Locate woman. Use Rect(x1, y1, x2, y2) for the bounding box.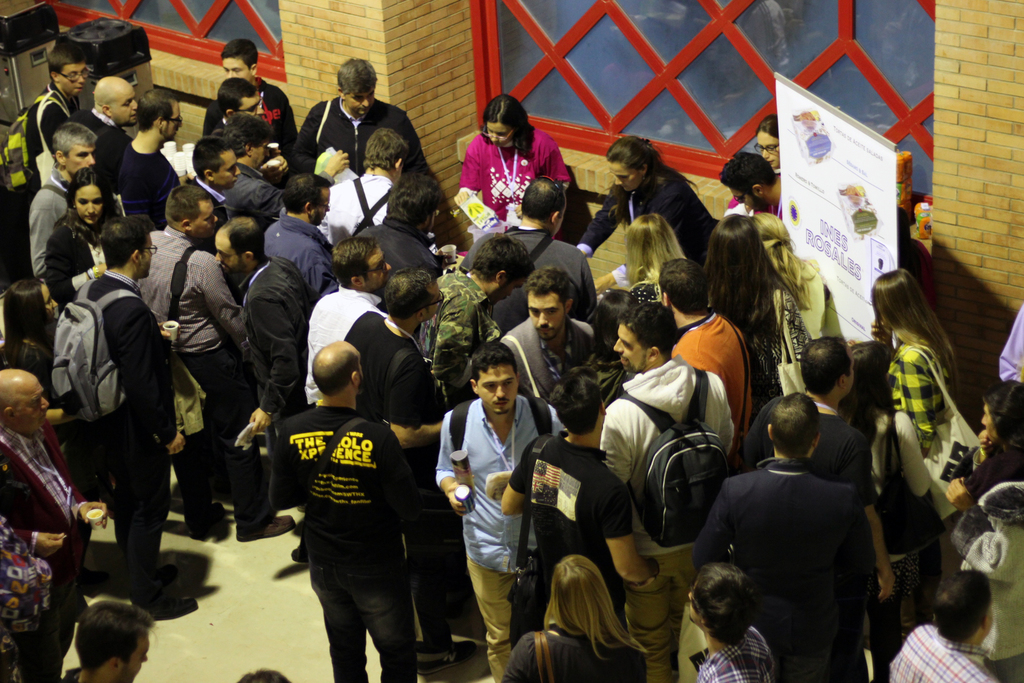
Rect(46, 163, 129, 304).
